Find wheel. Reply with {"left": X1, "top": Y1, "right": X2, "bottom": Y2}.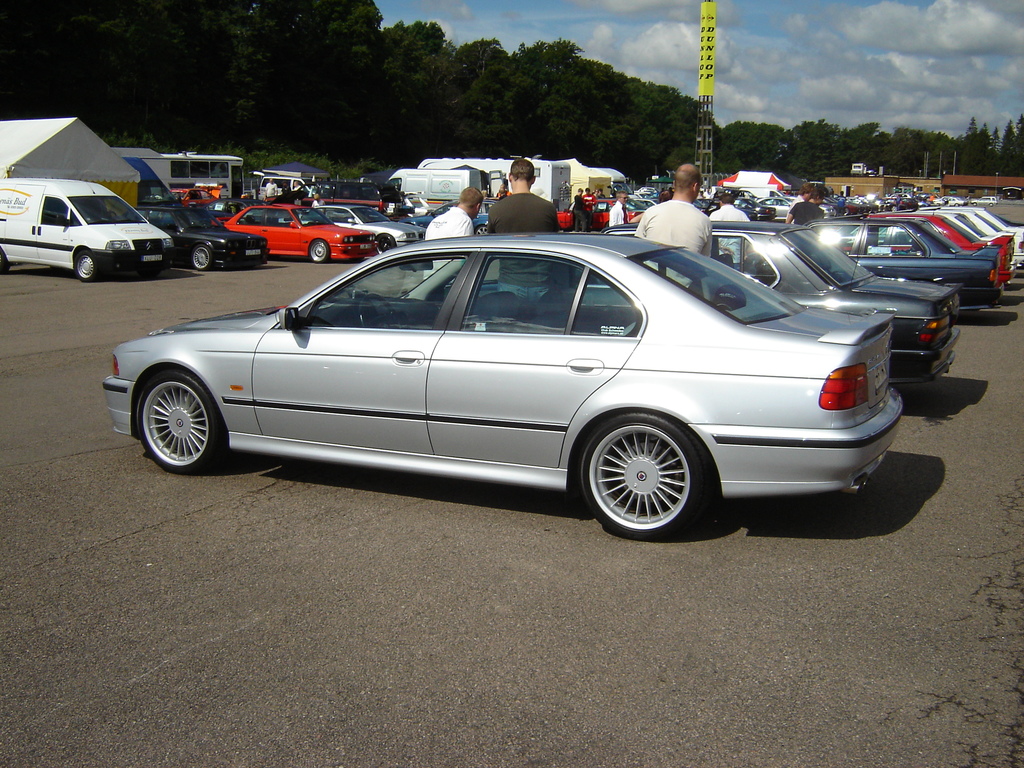
{"left": 951, "top": 201, "right": 959, "bottom": 209}.
